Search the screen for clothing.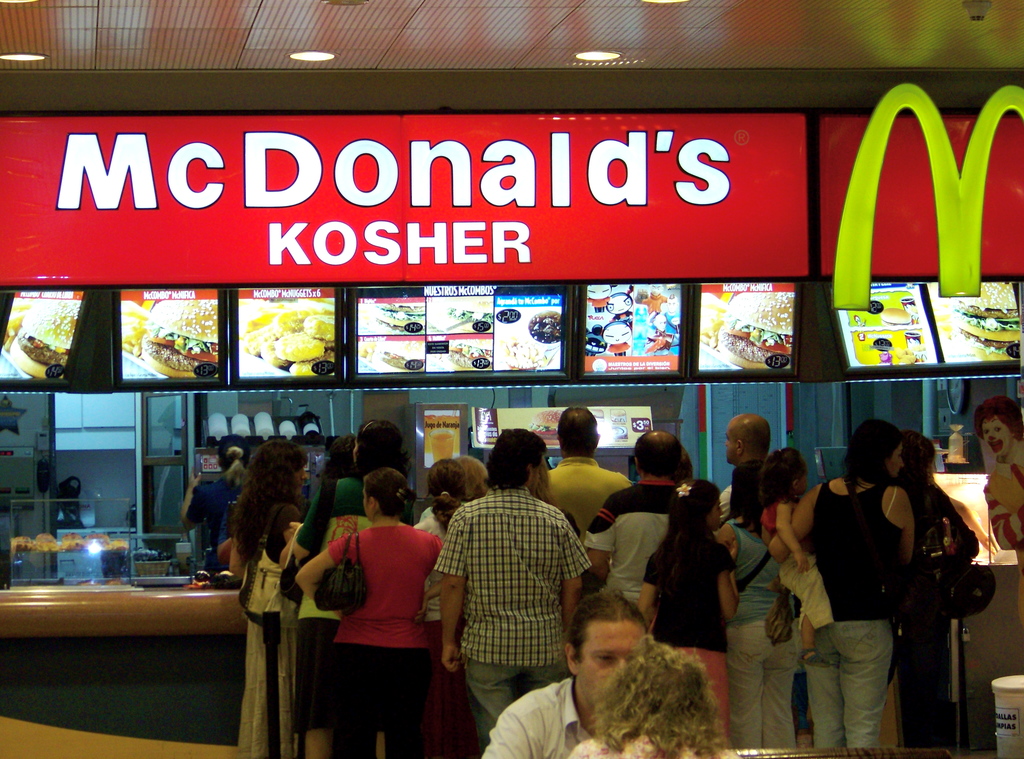
Found at x1=565 y1=726 x2=695 y2=758.
